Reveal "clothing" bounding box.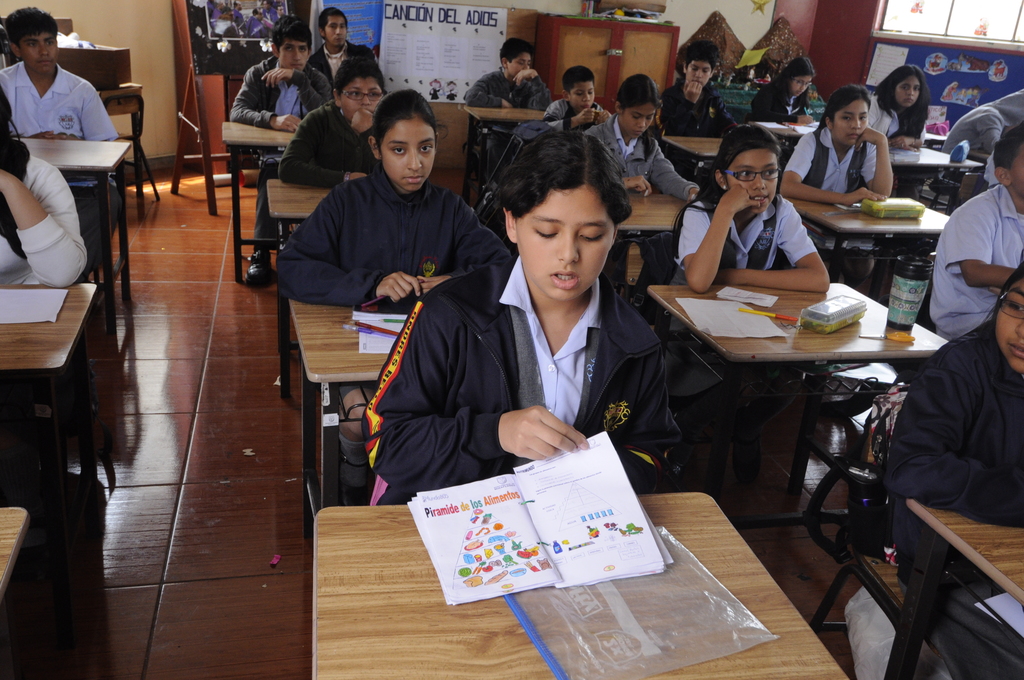
Revealed: [245, 15, 273, 43].
